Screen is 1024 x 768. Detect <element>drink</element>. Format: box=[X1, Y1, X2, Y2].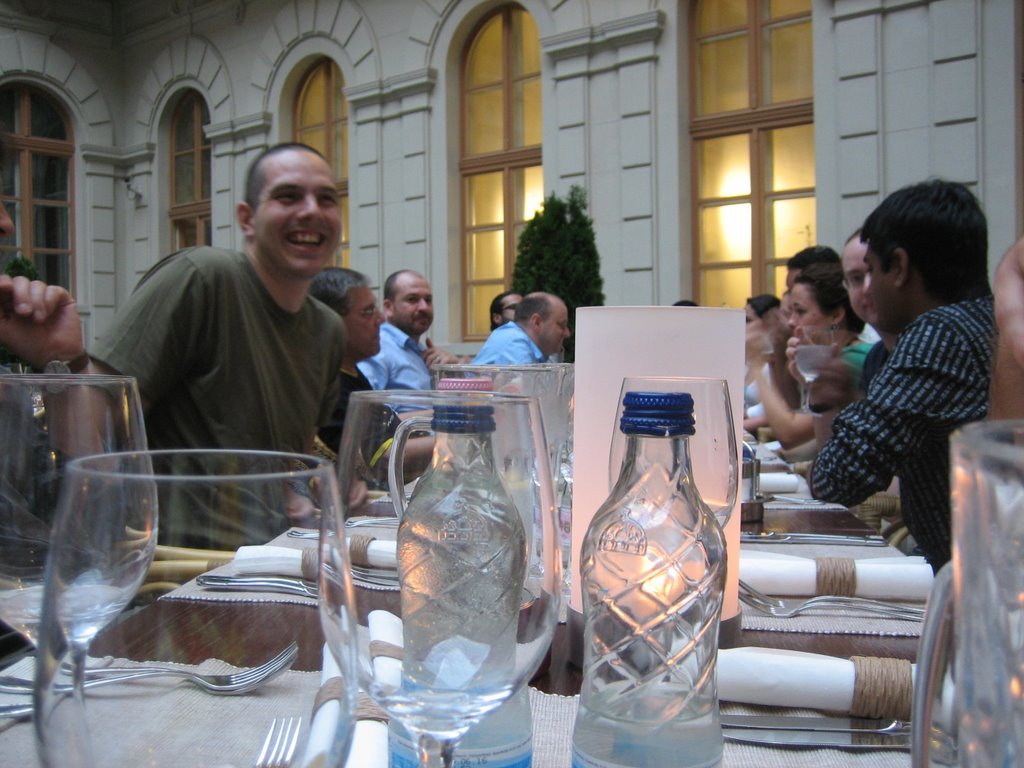
box=[705, 500, 732, 527].
